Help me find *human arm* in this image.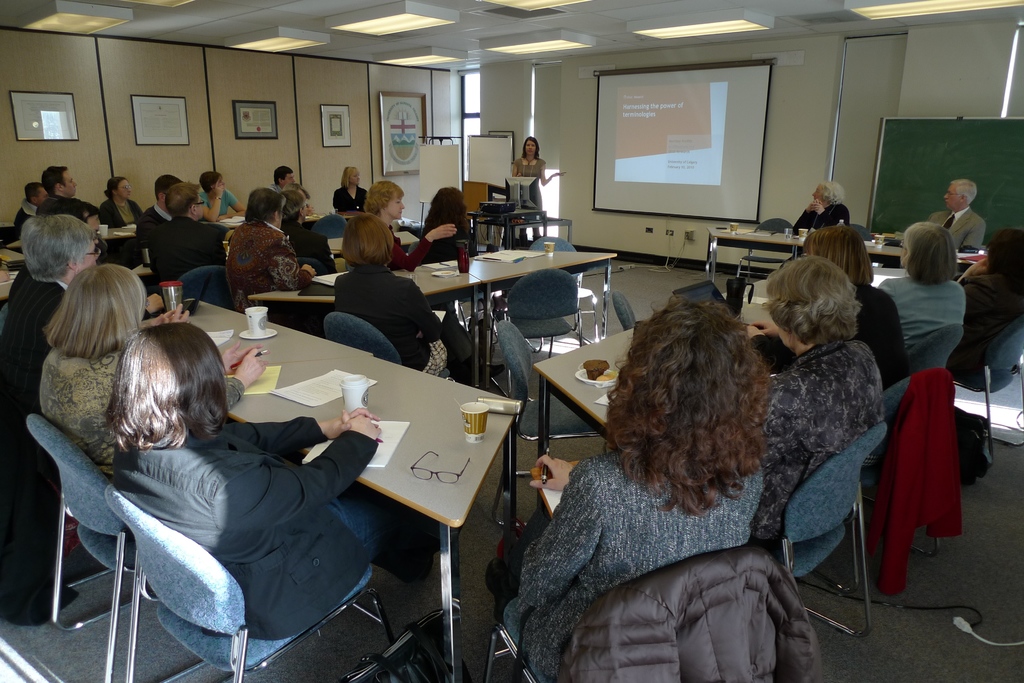
Found it: 218:414:381:530.
